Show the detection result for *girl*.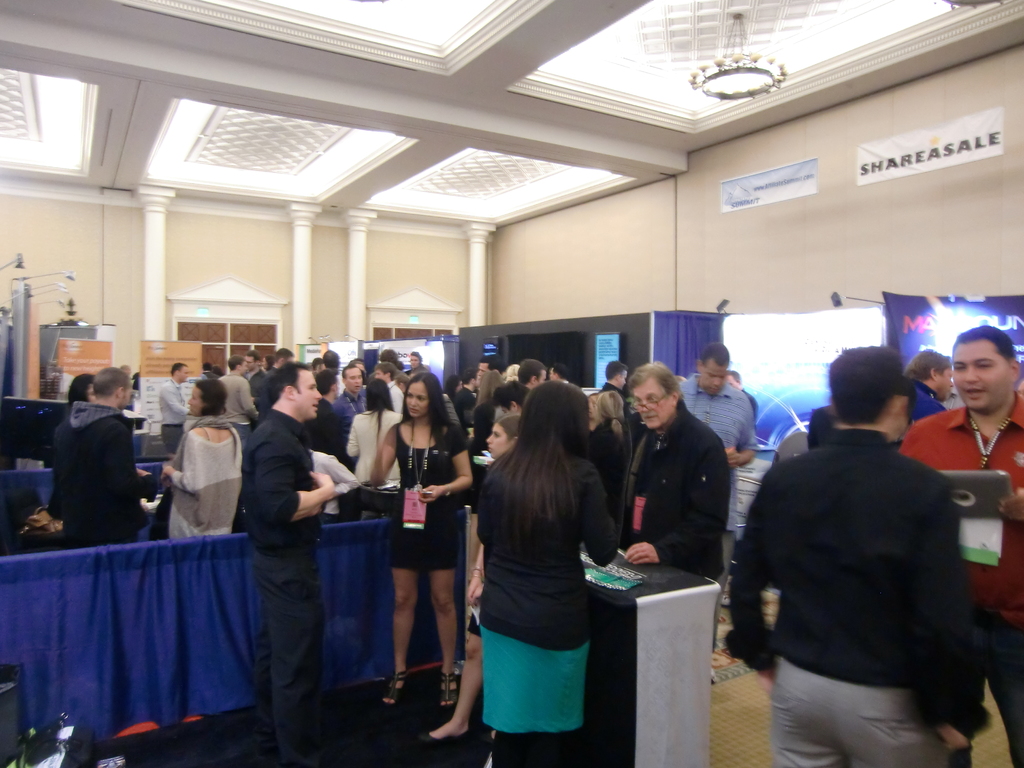
bbox(155, 372, 248, 548).
